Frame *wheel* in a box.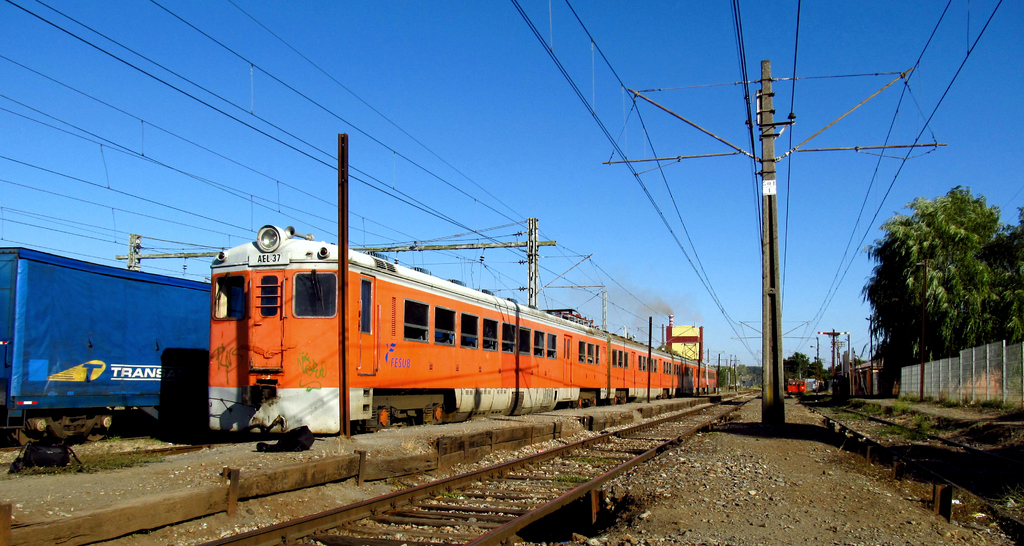
BBox(376, 406, 390, 435).
